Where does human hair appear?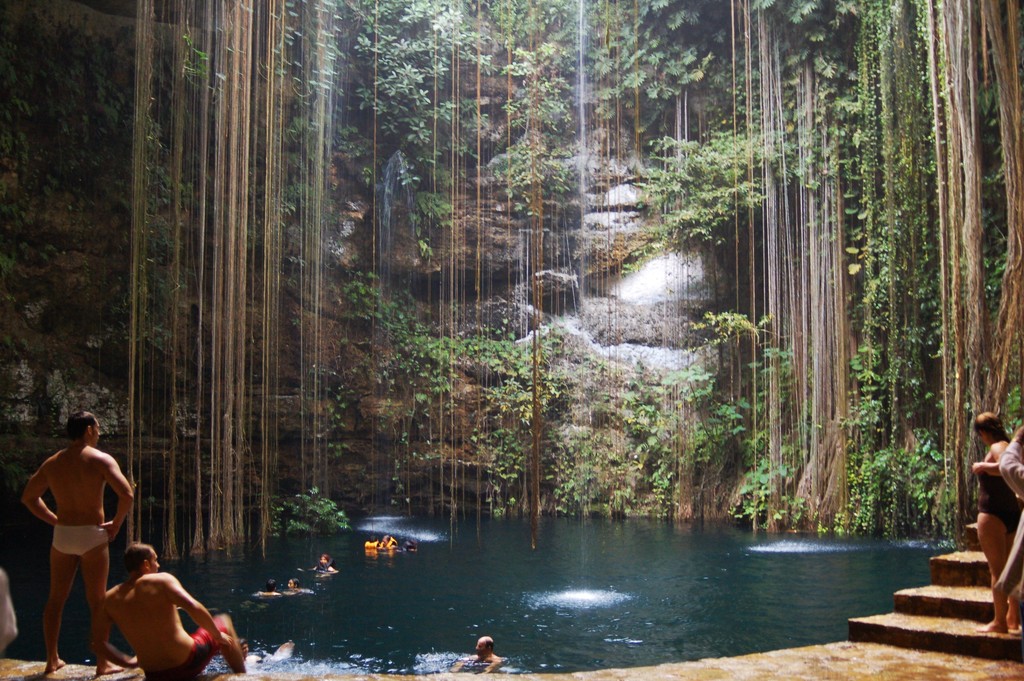
Appears at 482,635,492,652.
